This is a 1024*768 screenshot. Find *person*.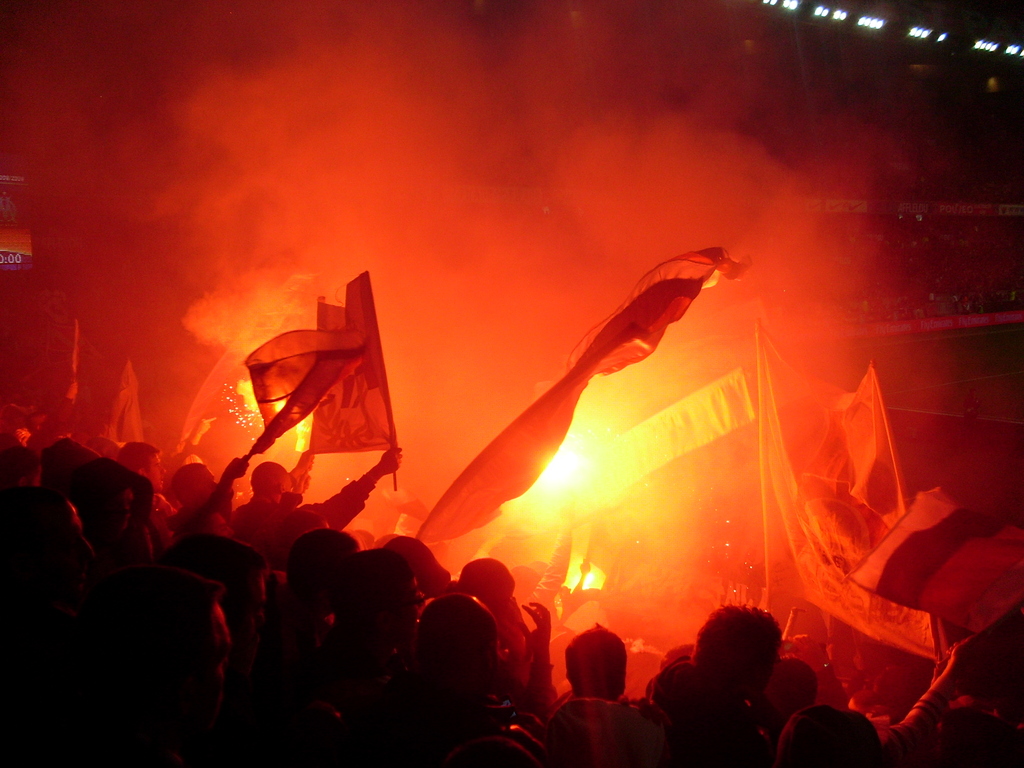
Bounding box: [779,597,829,664].
